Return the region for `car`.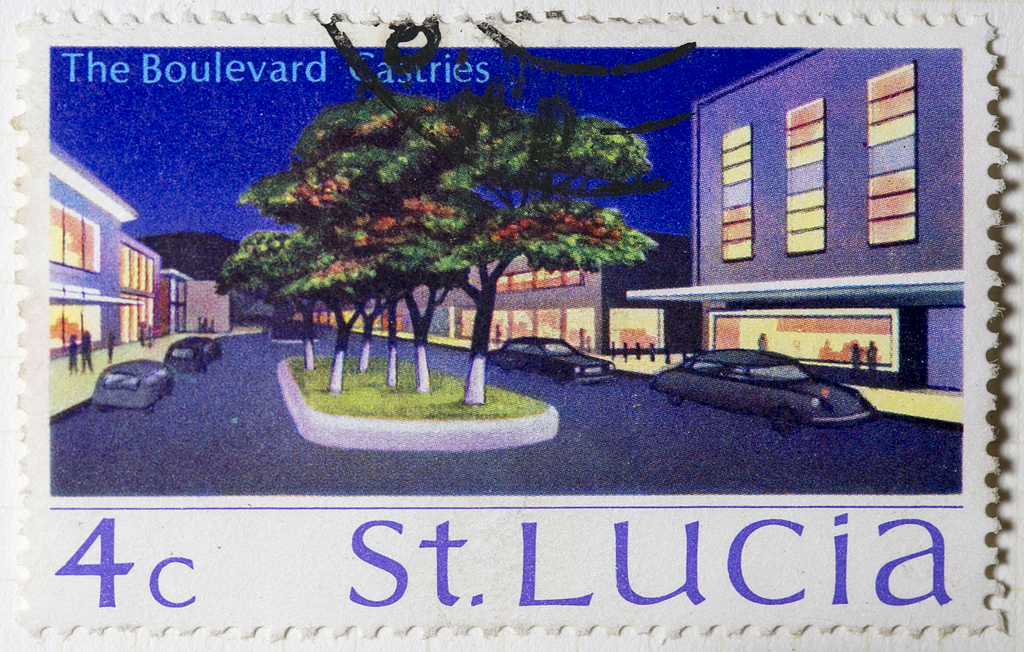
locate(92, 357, 178, 411).
